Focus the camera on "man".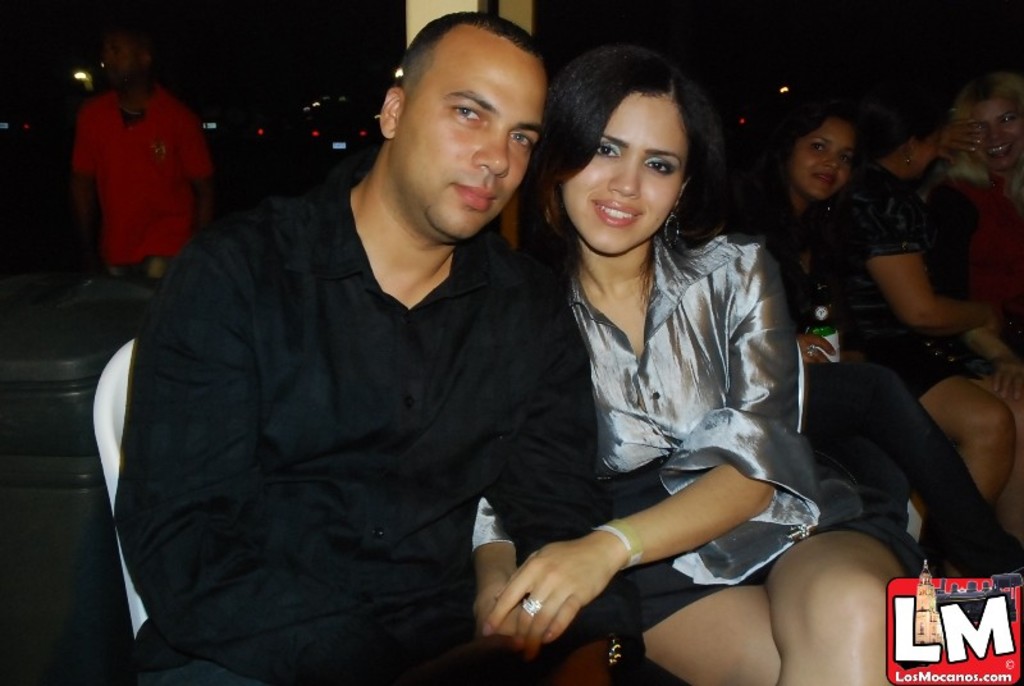
Focus region: {"x1": 105, "y1": 15, "x2": 634, "y2": 674}.
